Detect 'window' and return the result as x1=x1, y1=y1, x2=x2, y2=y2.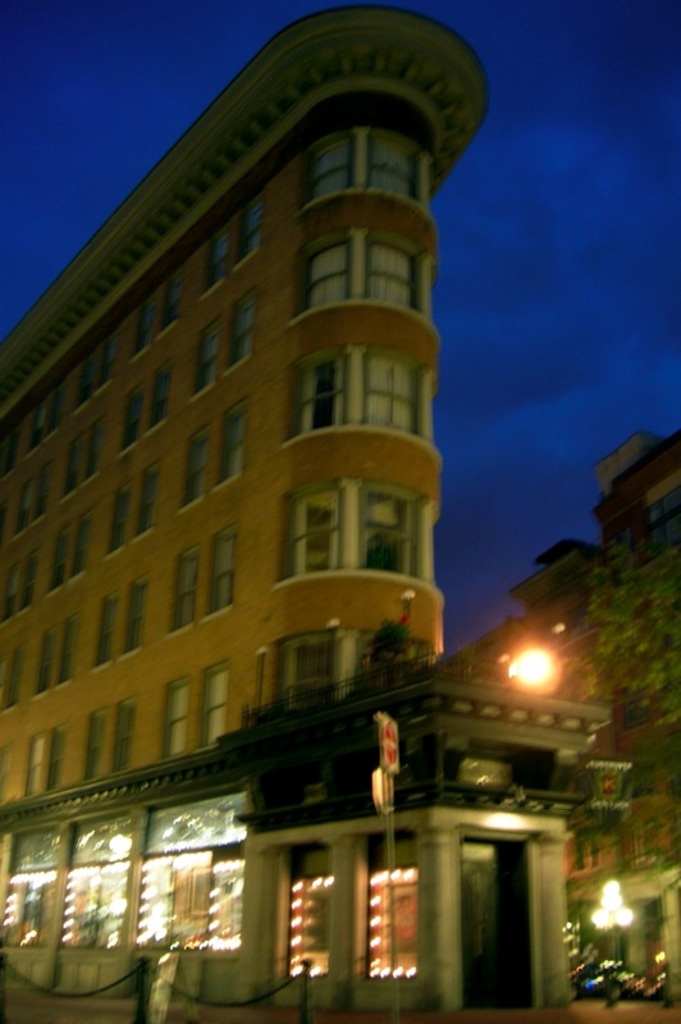
x1=24, y1=735, x2=44, y2=795.
